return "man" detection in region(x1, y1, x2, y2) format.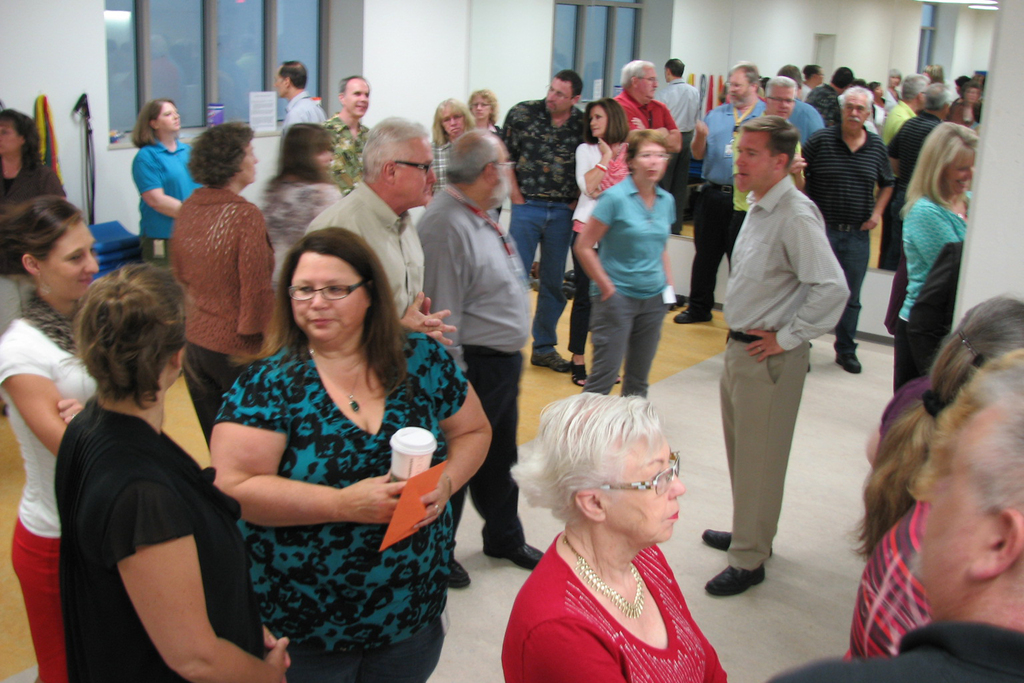
region(879, 70, 926, 267).
